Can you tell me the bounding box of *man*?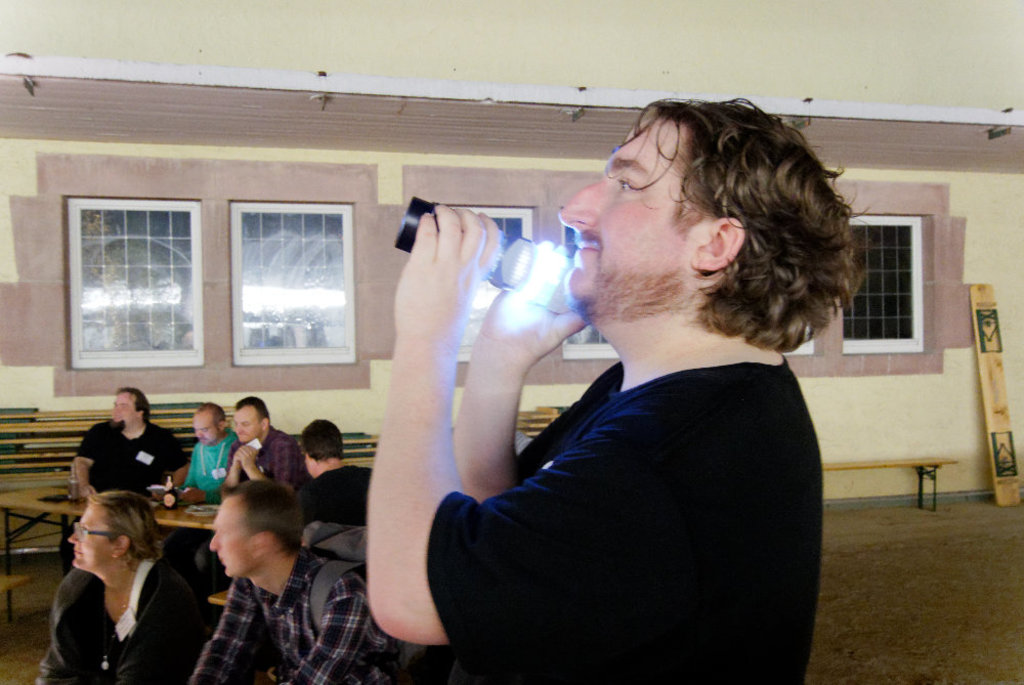
[311,123,867,671].
